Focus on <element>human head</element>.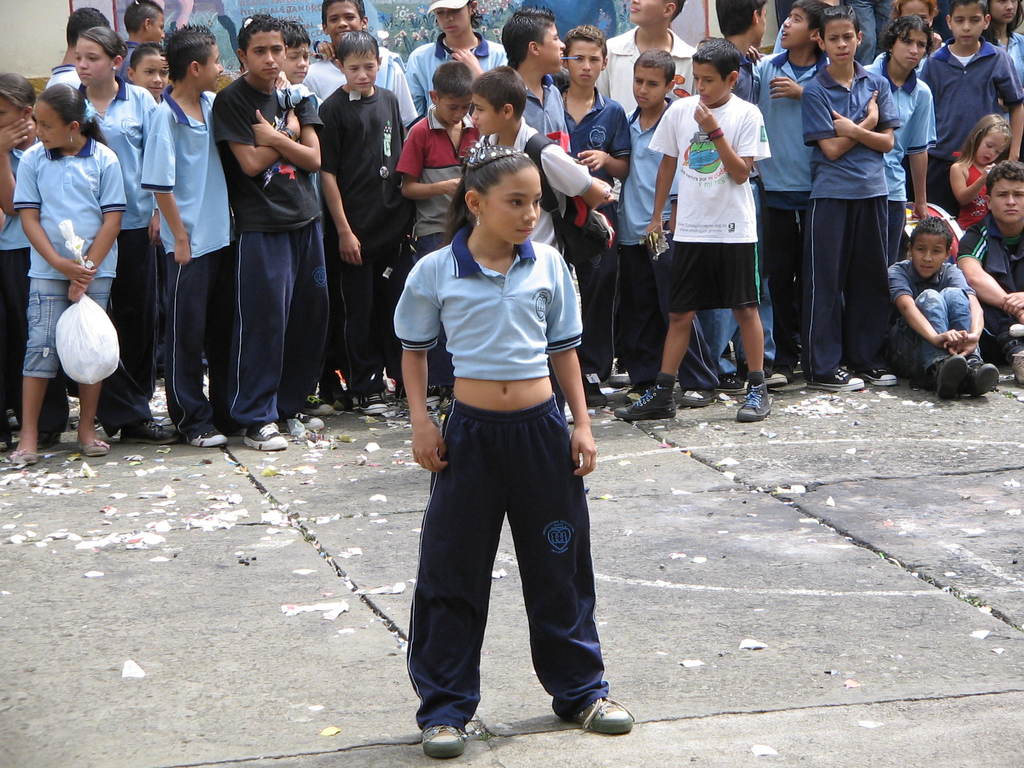
Focused at rect(67, 6, 109, 53).
